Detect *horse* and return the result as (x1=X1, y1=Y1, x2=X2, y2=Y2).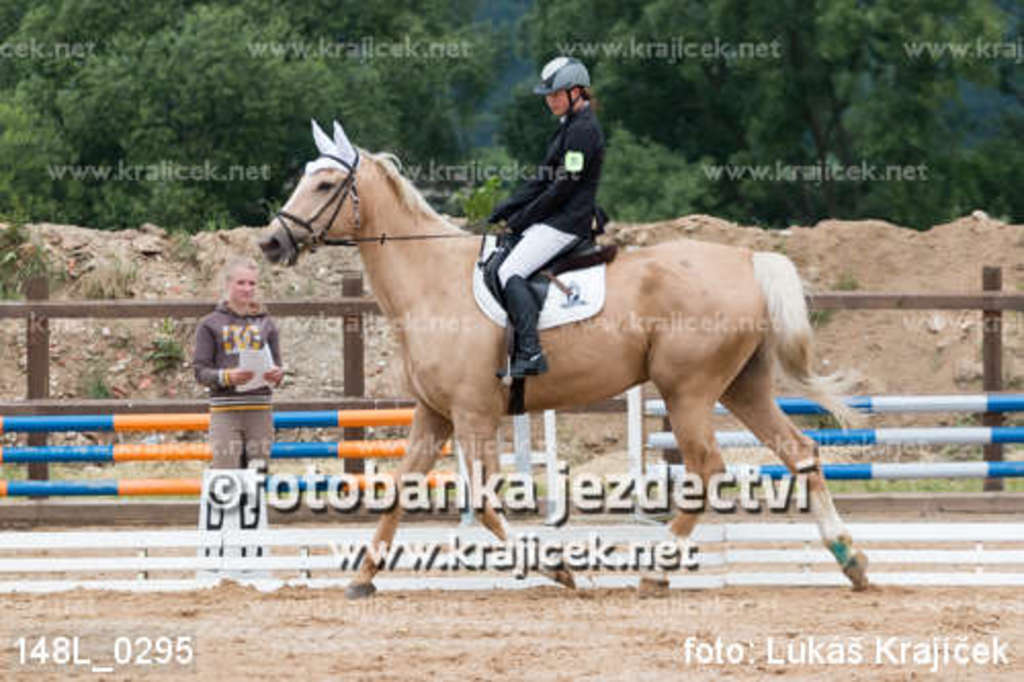
(x1=256, y1=115, x2=872, y2=598).
